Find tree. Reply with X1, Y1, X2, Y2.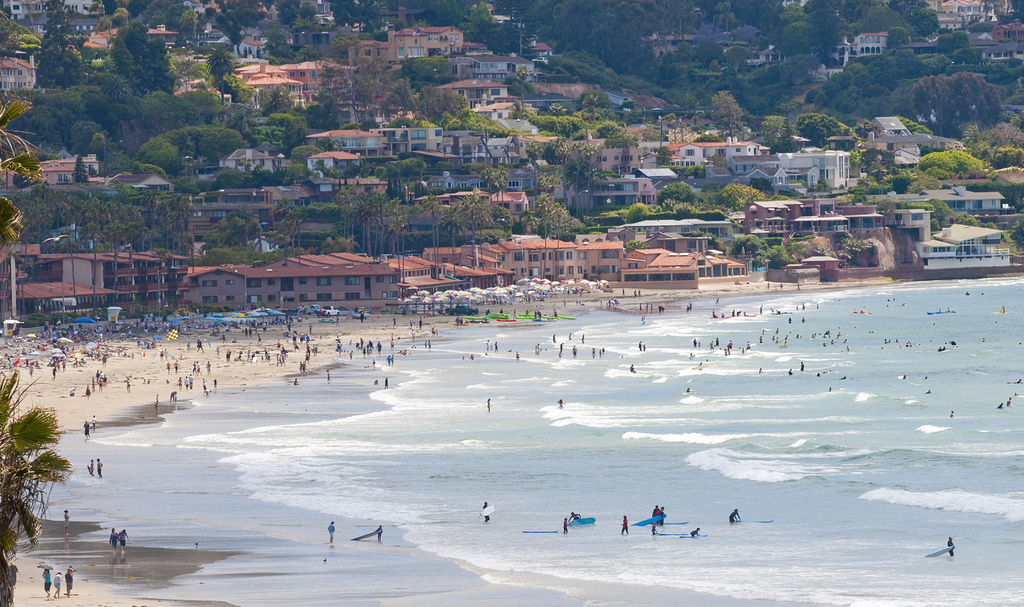
416, 58, 454, 90.
